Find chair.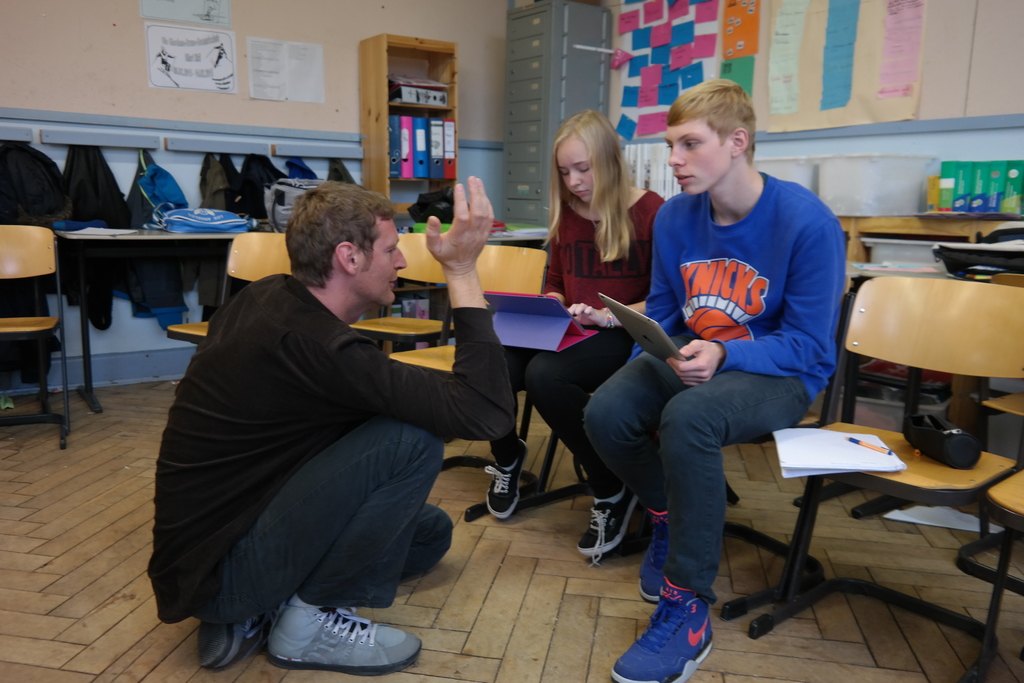
<box>951,465,1023,682</box>.
